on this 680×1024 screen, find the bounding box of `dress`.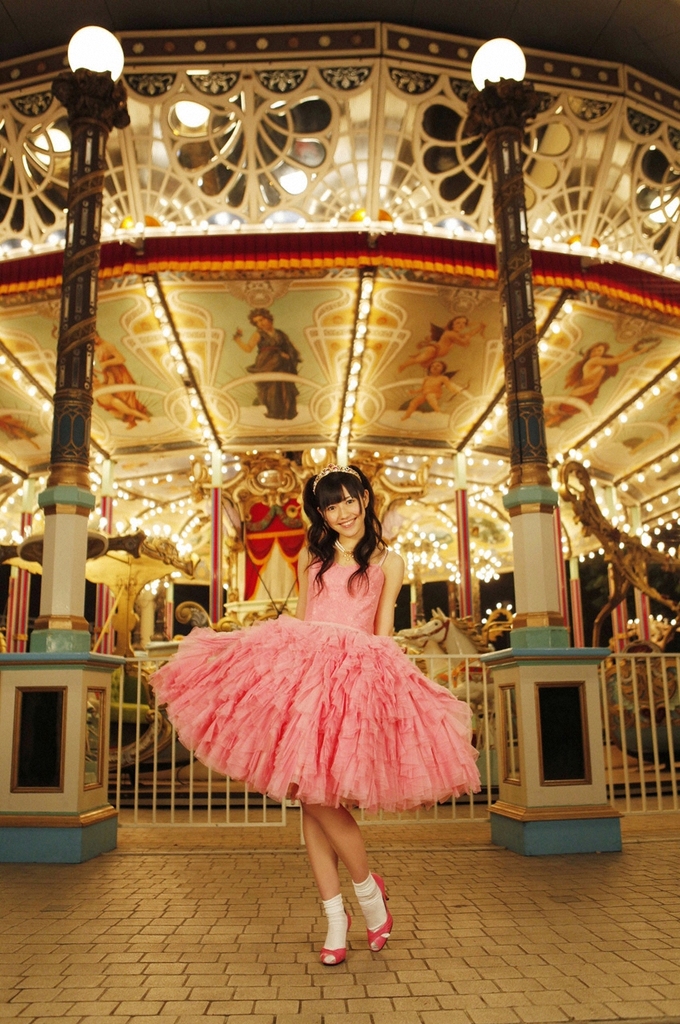
Bounding box: 147:561:484:810.
